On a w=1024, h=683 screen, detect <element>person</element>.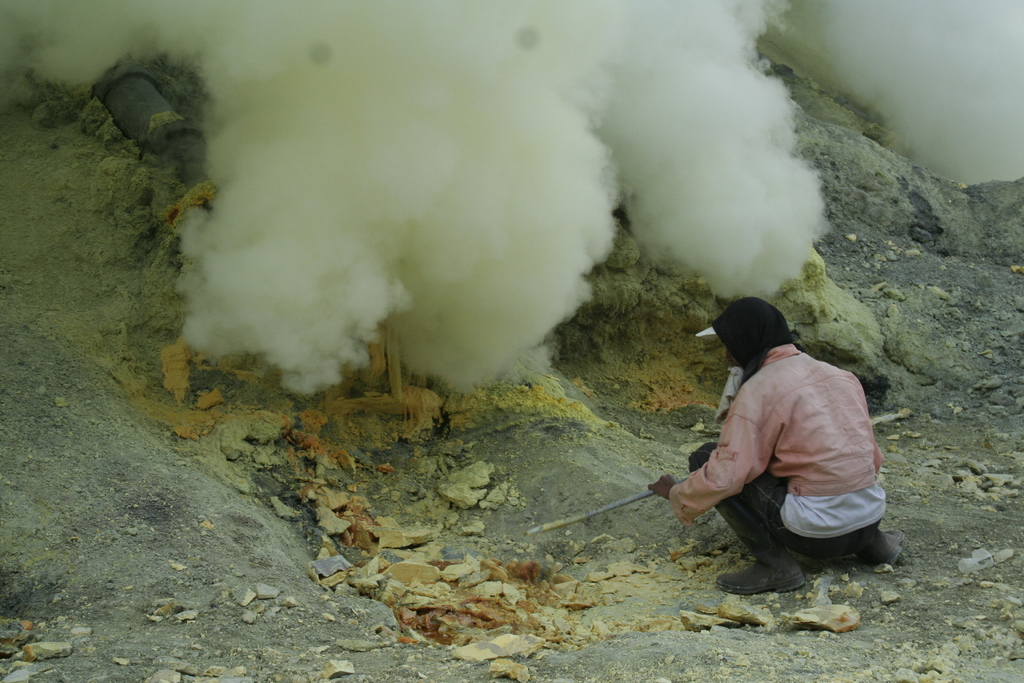
652, 295, 913, 602.
